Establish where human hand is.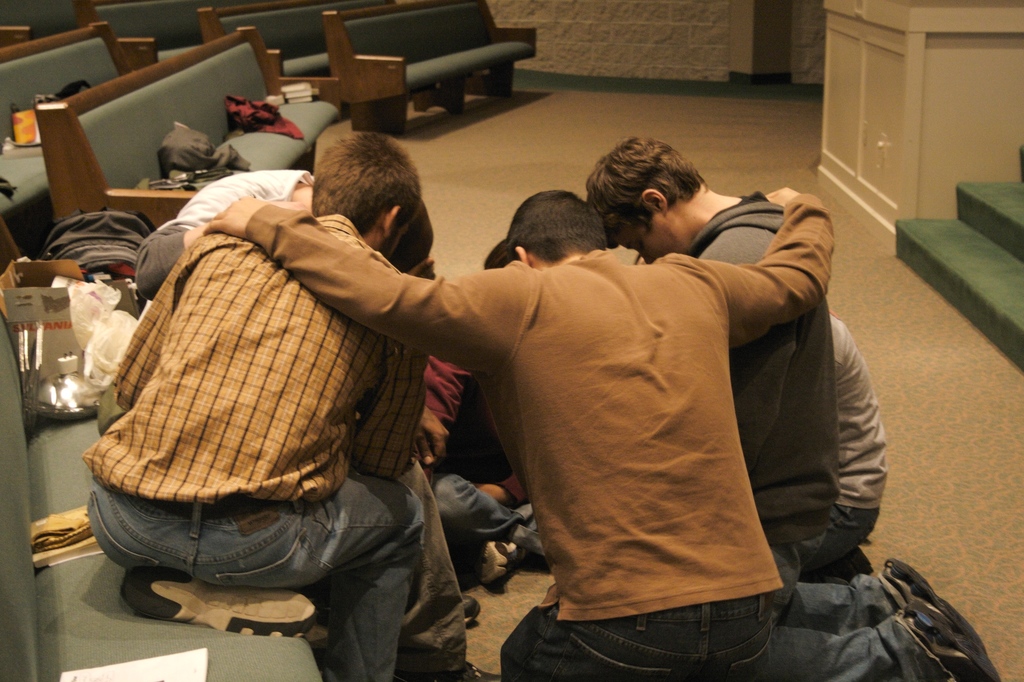
Established at detection(201, 195, 269, 240).
